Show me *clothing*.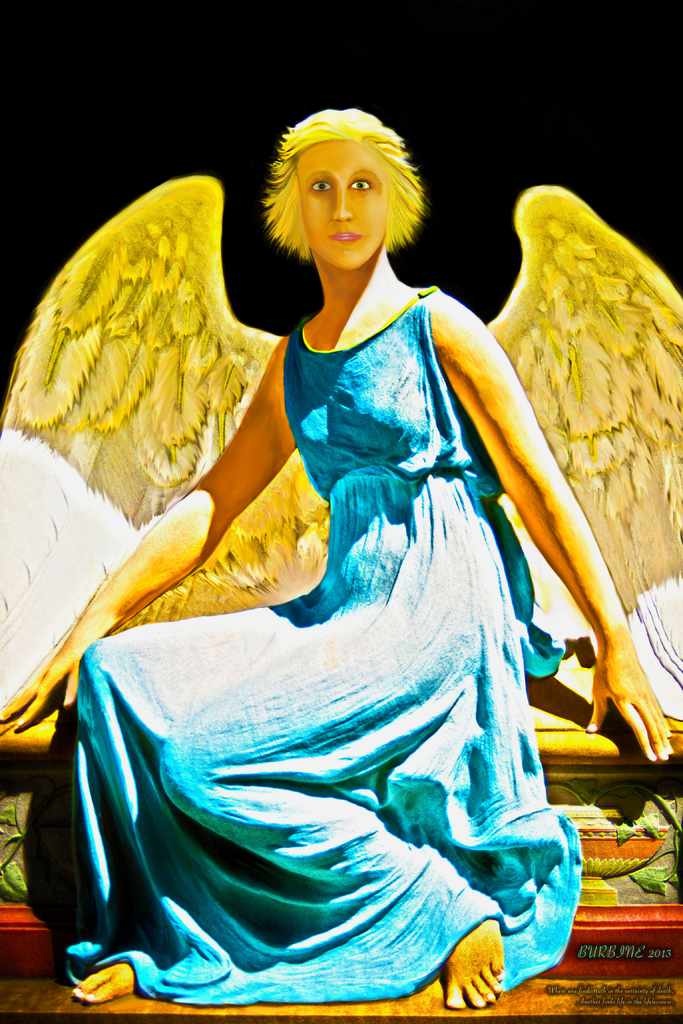
*clothing* is here: 18:282:586:1007.
